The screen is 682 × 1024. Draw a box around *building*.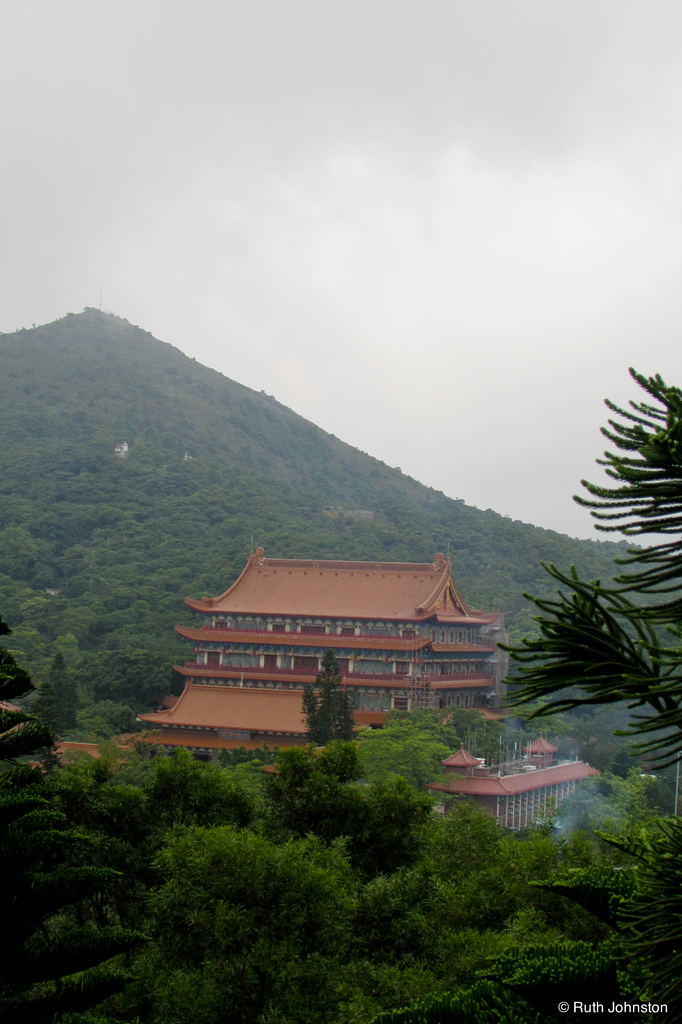
132:541:596:826.
